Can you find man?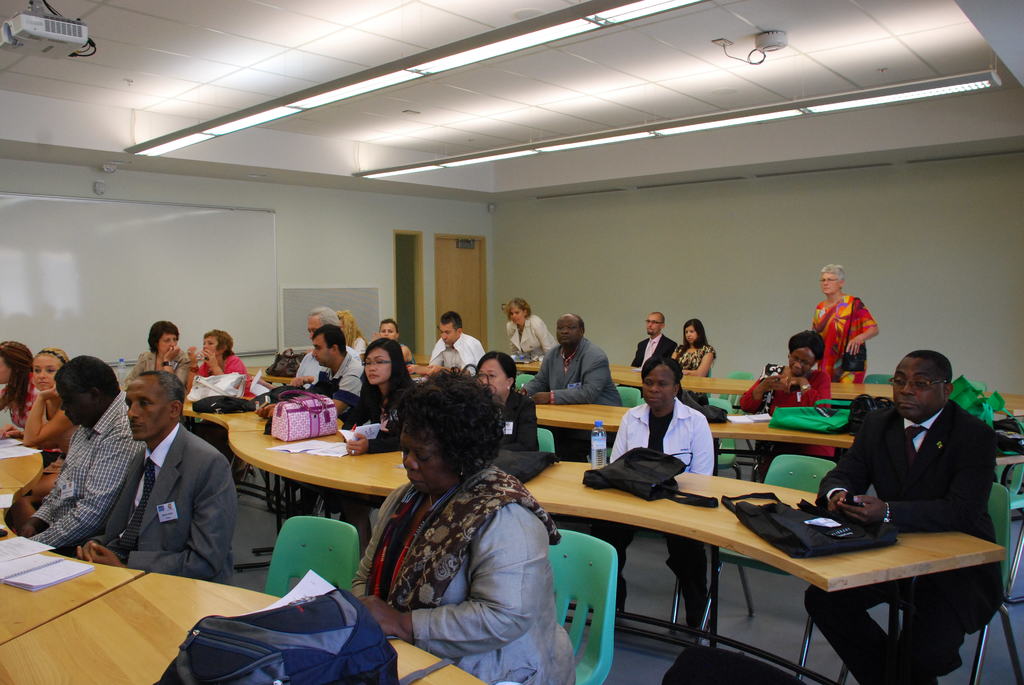
Yes, bounding box: bbox(284, 302, 369, 397).
